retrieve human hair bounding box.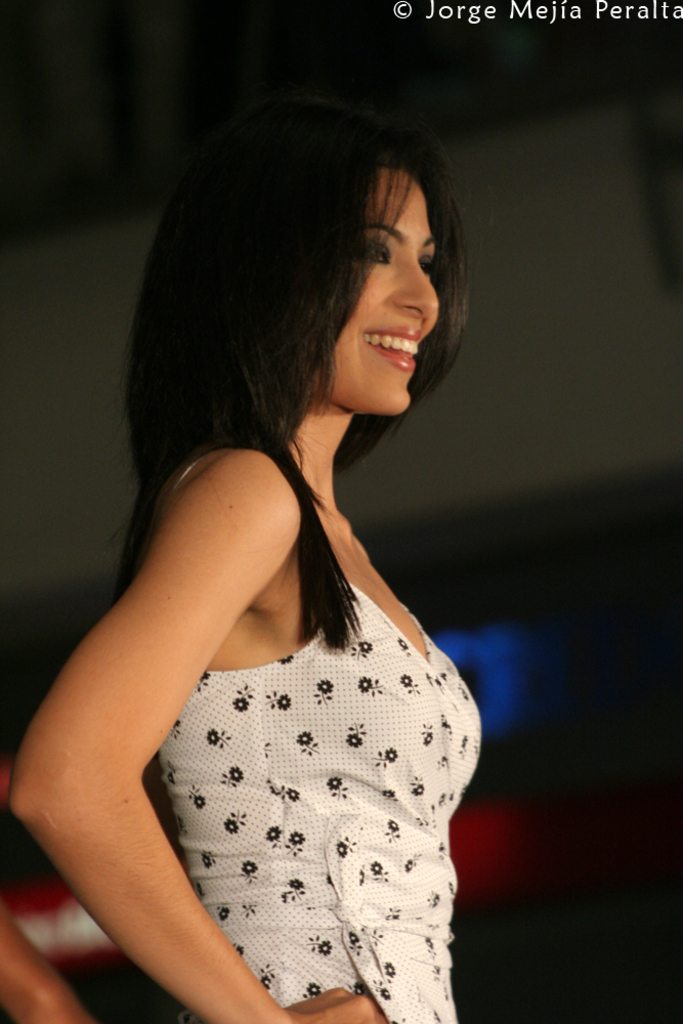
Bounding box: [105,83,478,643].
